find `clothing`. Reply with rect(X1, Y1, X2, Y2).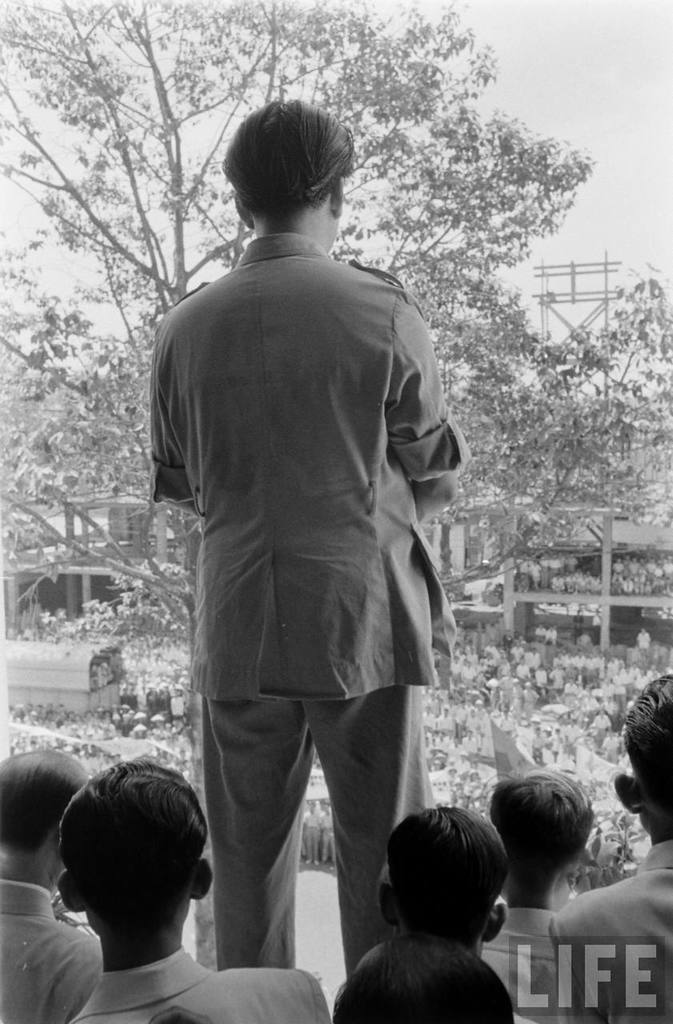
rect(543, 841, 672, 1023).
